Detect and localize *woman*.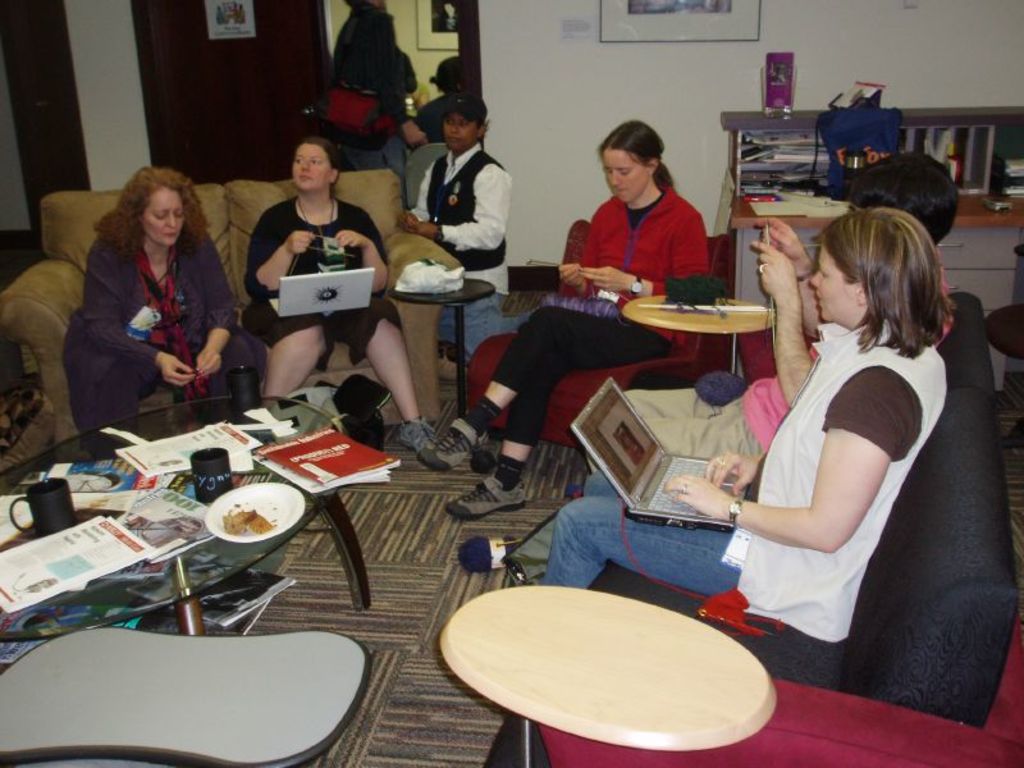
Localized at (246, 146, 434, 460).
